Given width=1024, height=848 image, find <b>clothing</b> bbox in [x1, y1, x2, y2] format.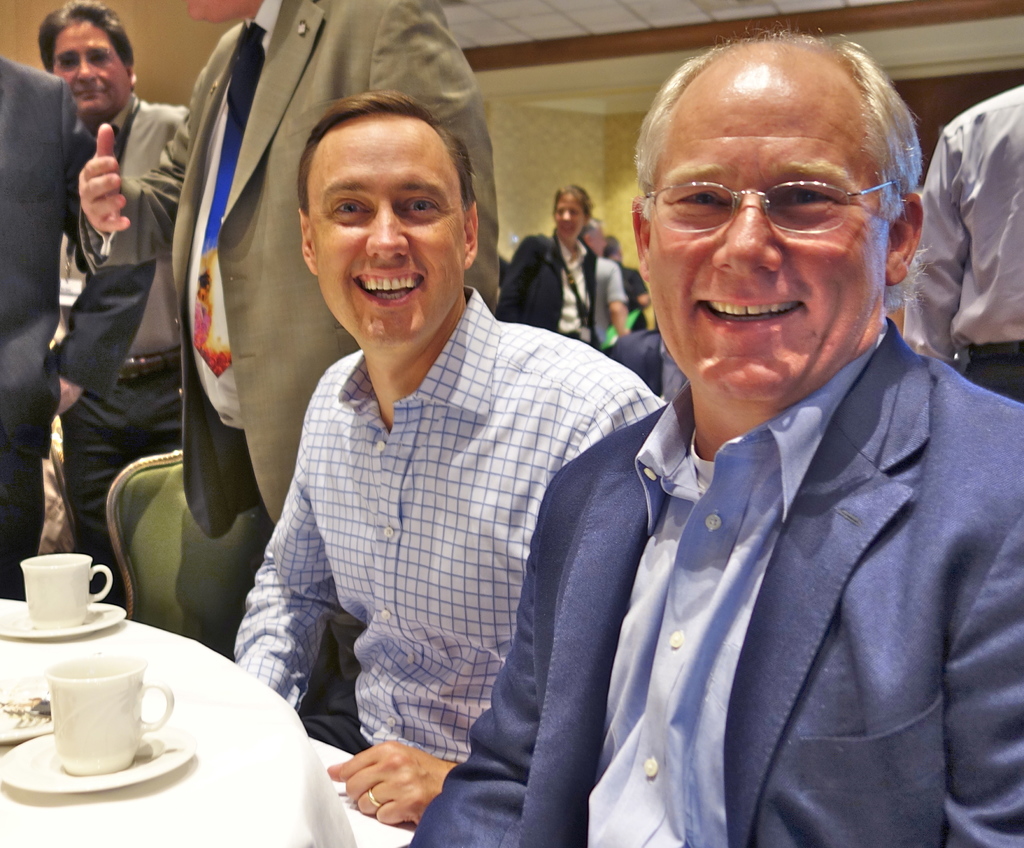
[236, 218, 634, 810].
